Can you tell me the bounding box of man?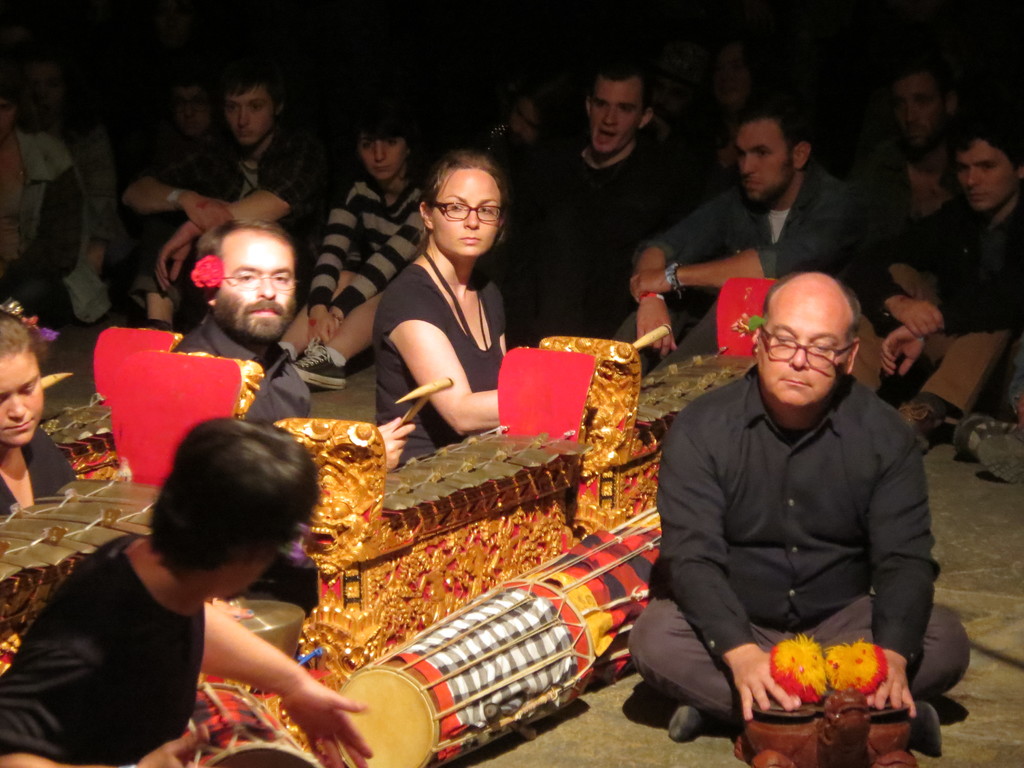
<box>2,413,375,767</box>.
